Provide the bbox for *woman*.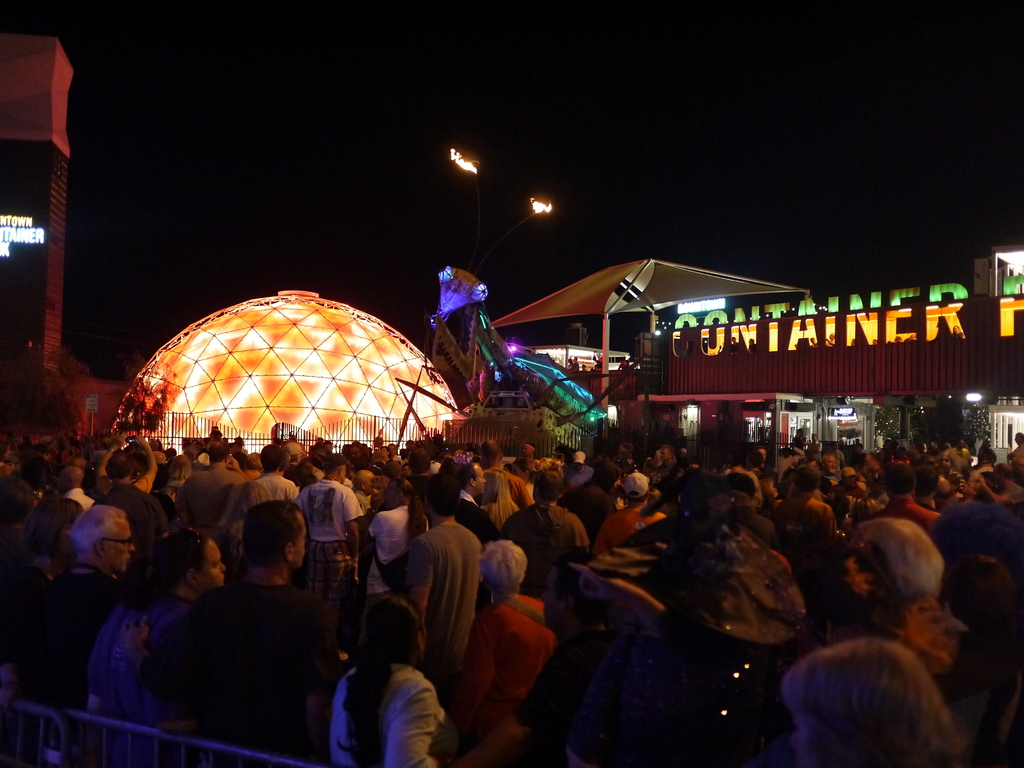
{"x1": 776, "y1": 645, "x2": 983, "y2": 767}.
